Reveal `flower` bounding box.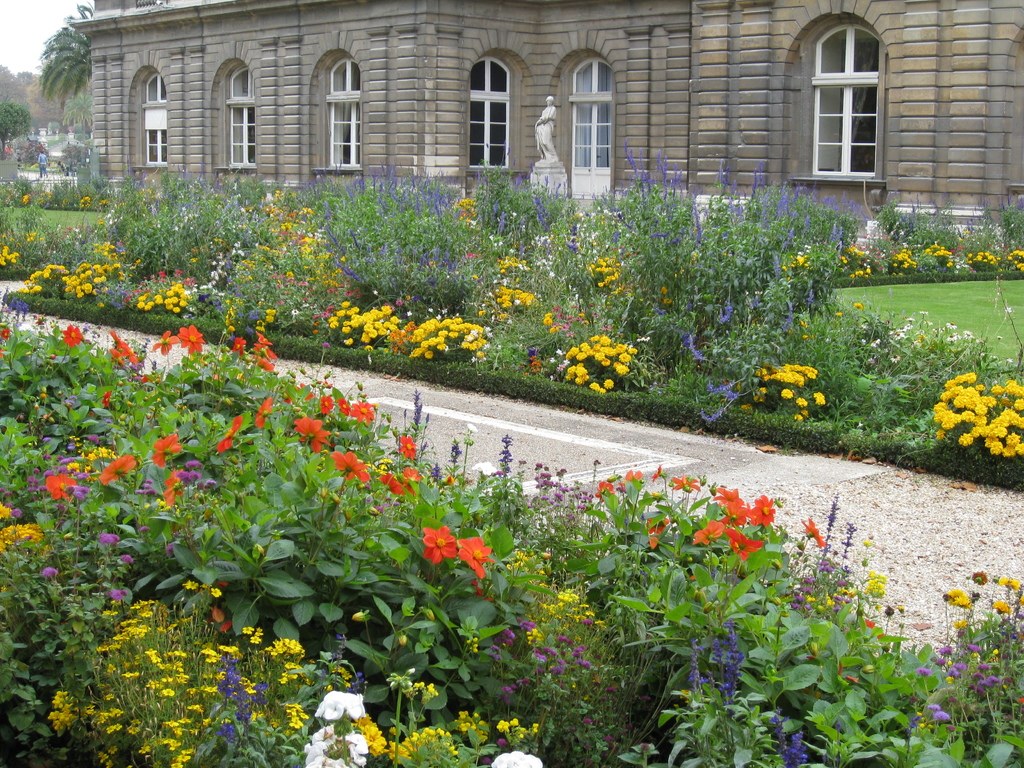
Revealed: <box>248,337,279,373</box>.
